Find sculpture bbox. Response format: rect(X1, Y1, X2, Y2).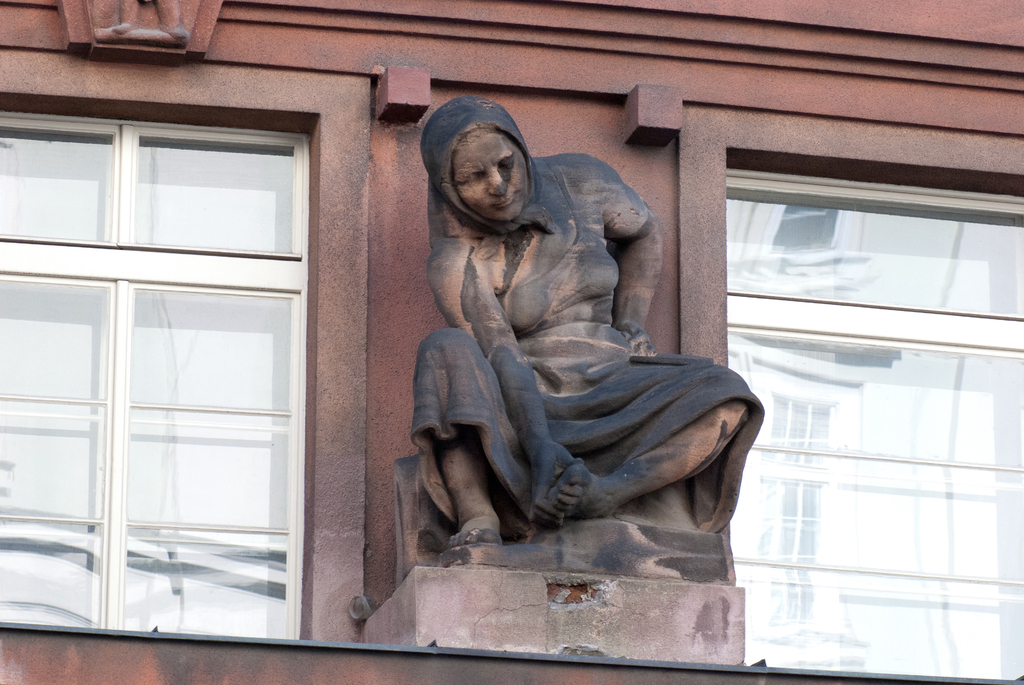
rect(413, 98, 769, 547).
